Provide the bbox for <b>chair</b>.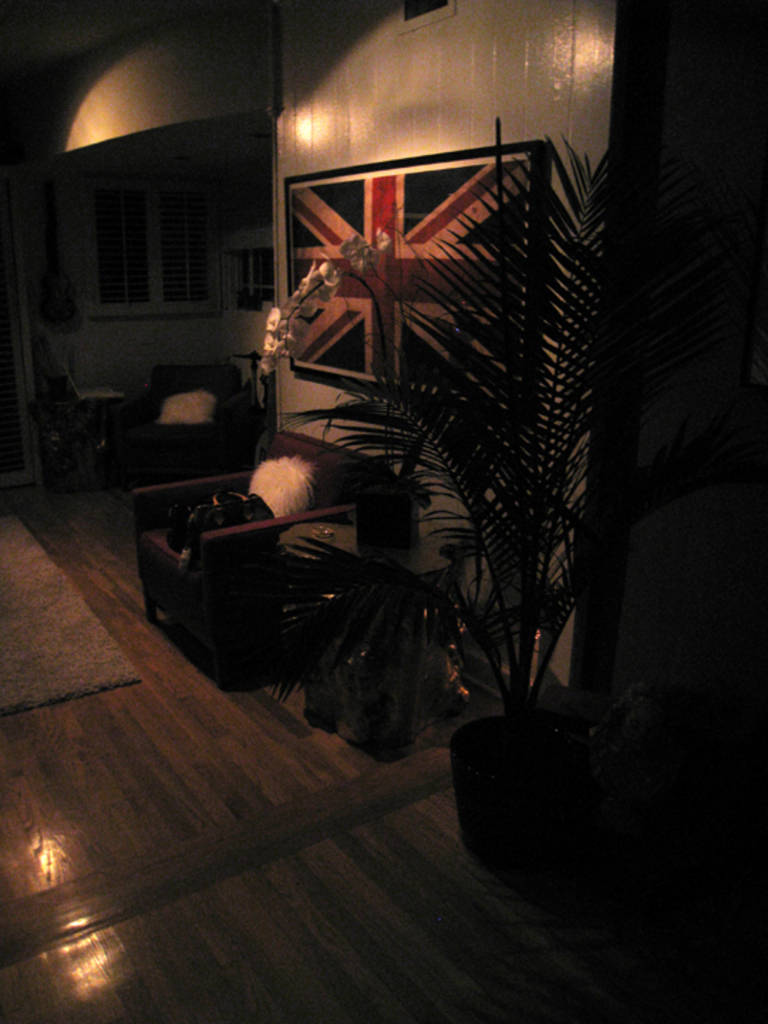
[left=121, top=427, right=428, bottom=693].
